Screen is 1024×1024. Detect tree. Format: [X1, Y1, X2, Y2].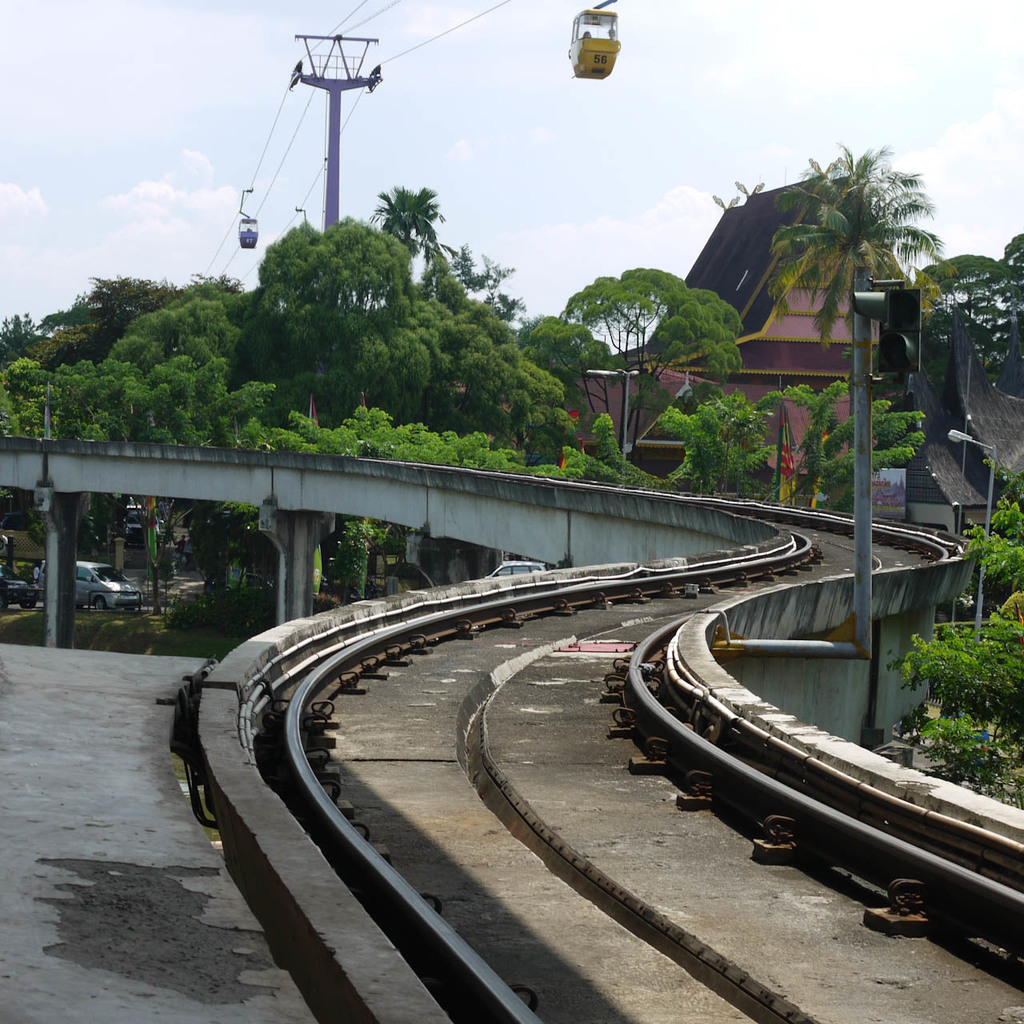
[234, 210, 439, 445].
